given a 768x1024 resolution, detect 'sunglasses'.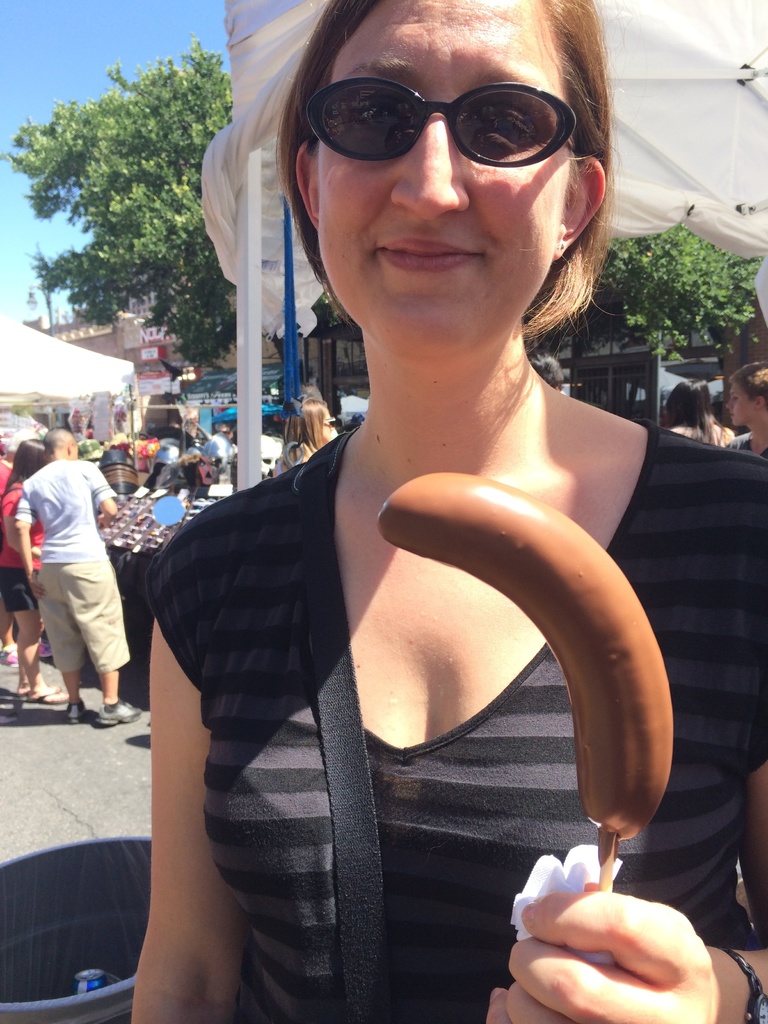
{"left": 301, "top": 78, "right": 582, "bottom": 171}.
